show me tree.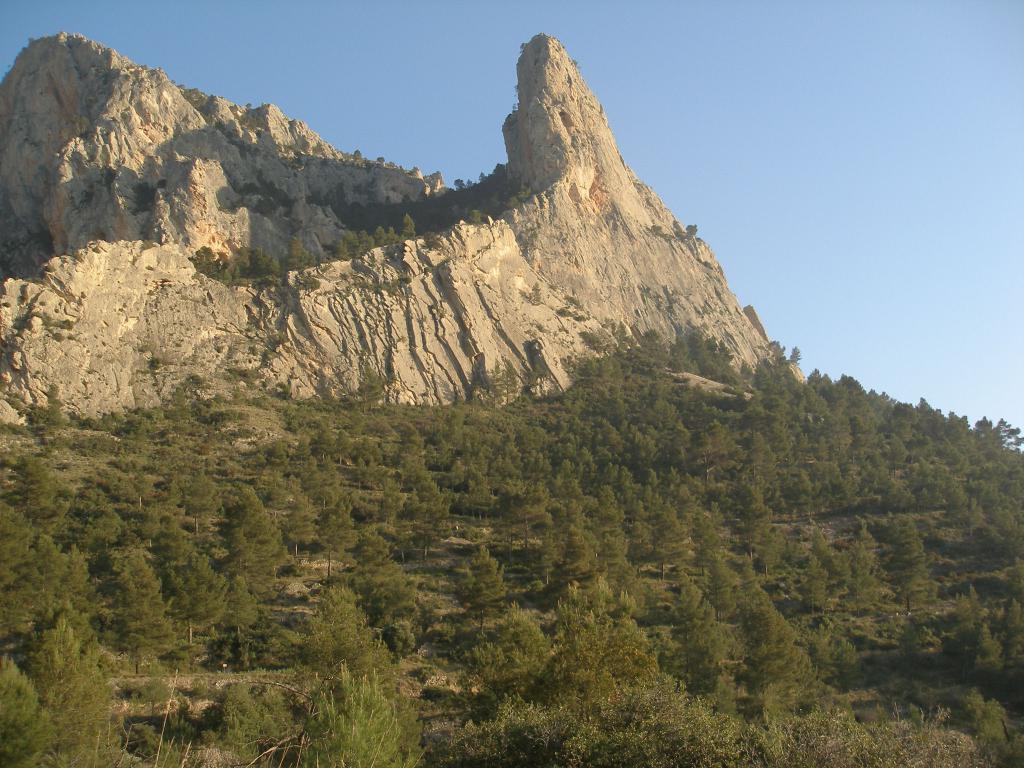
tree is here: 0:620:152:767.
